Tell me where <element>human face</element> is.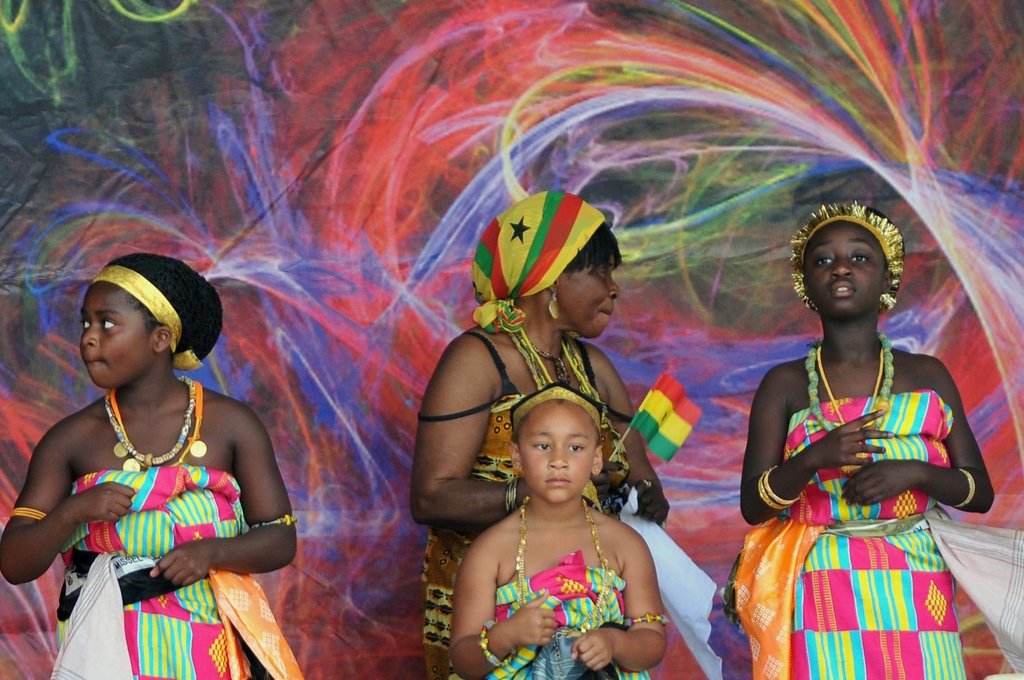
<element>human face</element> is at select_region(519, 404, 590, 503).
